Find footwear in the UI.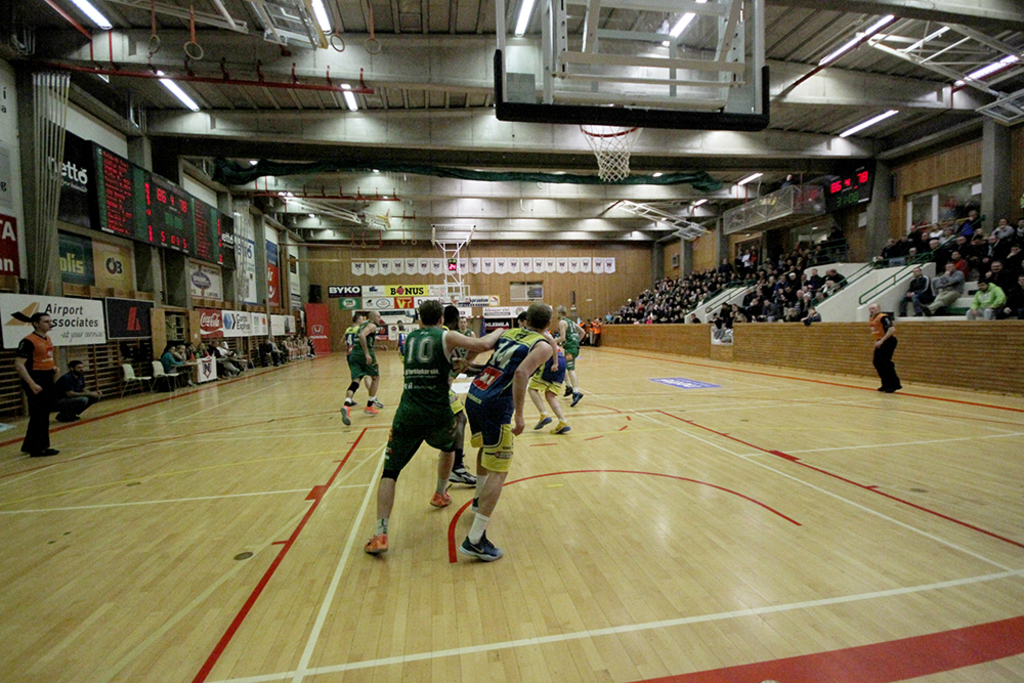
UI element at 28 444 54 456.
